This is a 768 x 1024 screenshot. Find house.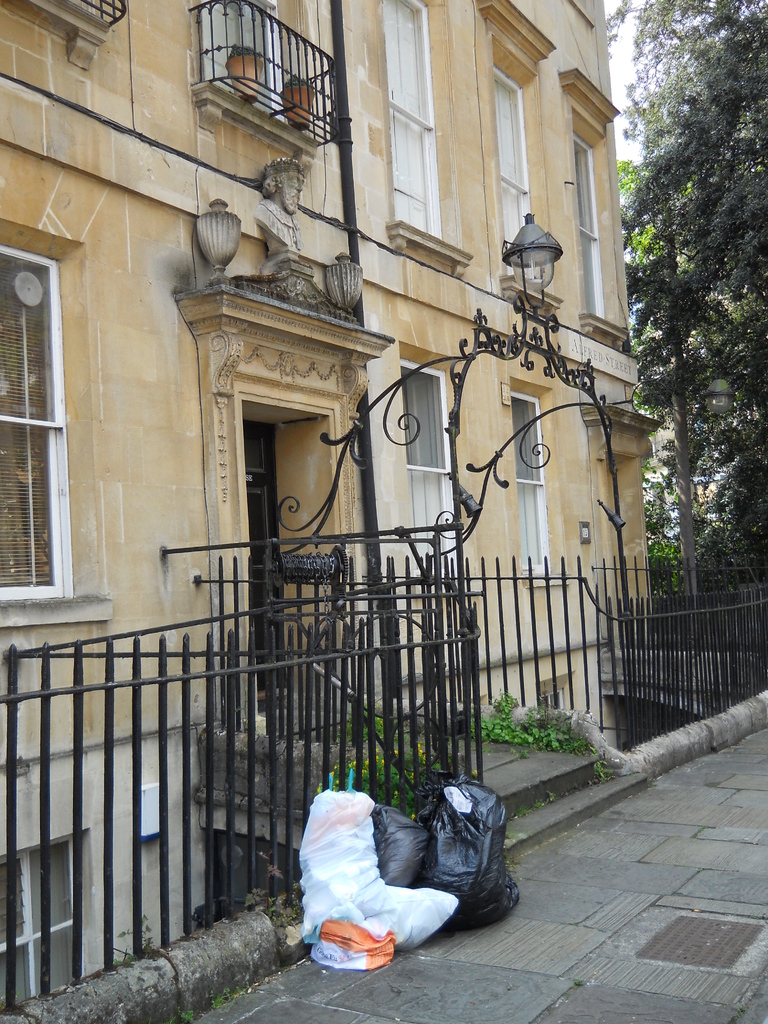
Bounding box: [left=0, top=0, right=675, bottom=1011].
